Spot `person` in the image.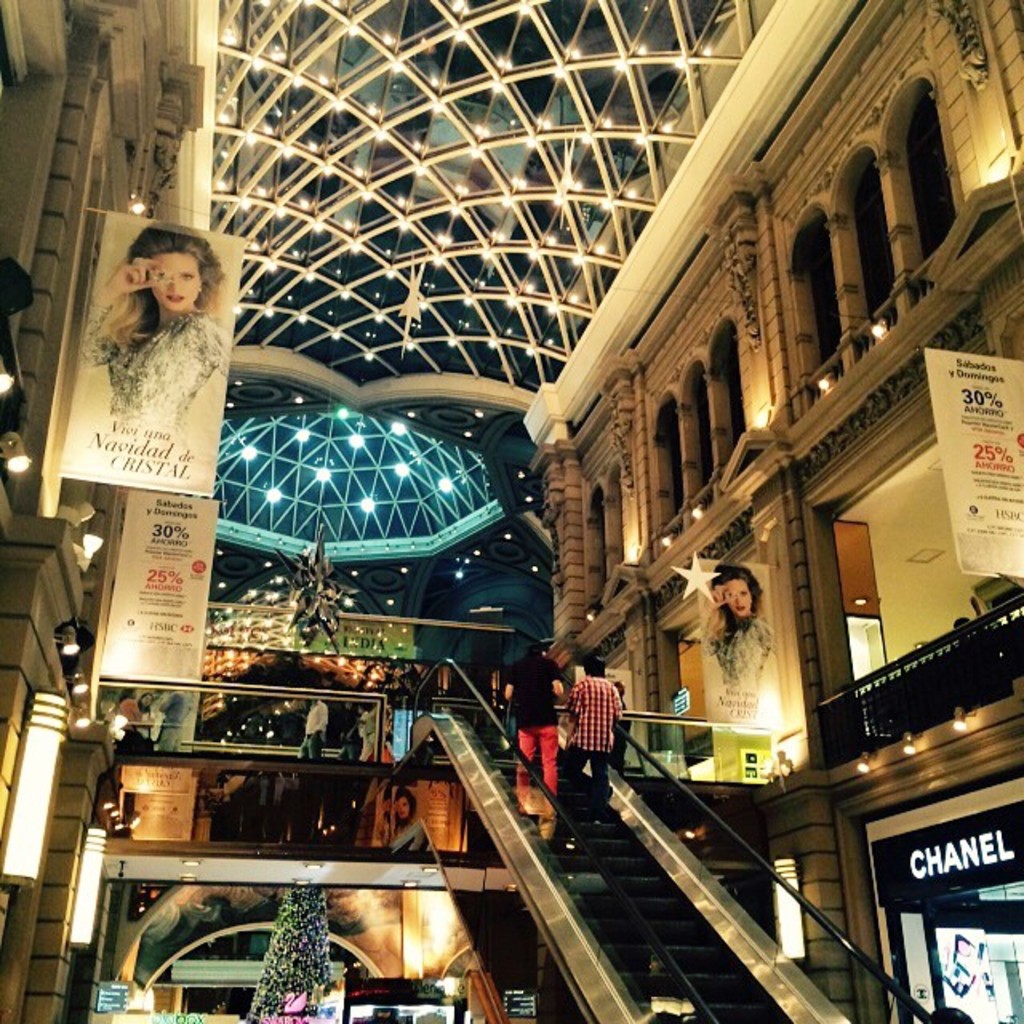
`person` found at locate(381, 782, 435, 854).
